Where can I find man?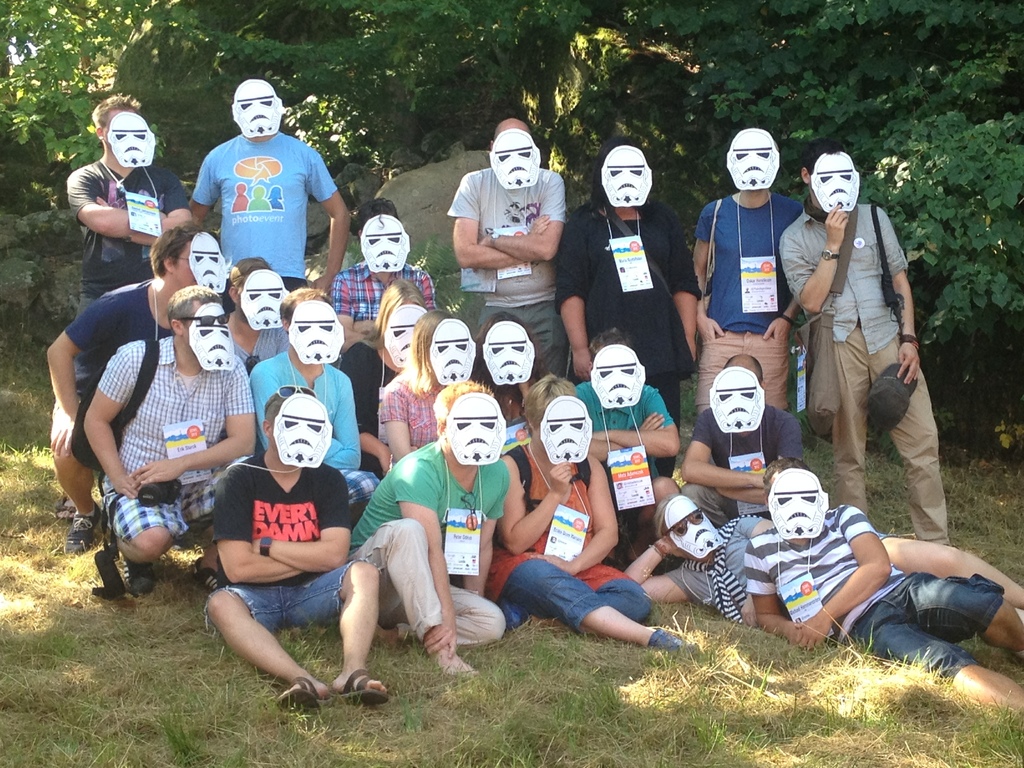
You can find it at locate(335, 196, 426, 346).
